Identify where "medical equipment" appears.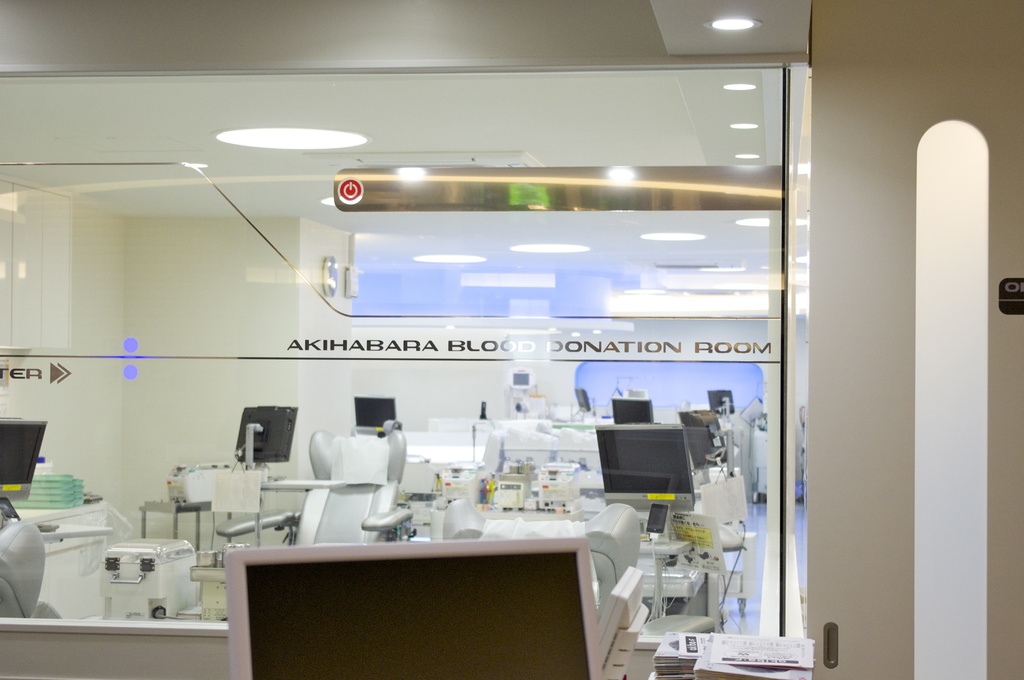
Appears at left=106, top=425, right=419, bottom=624.
